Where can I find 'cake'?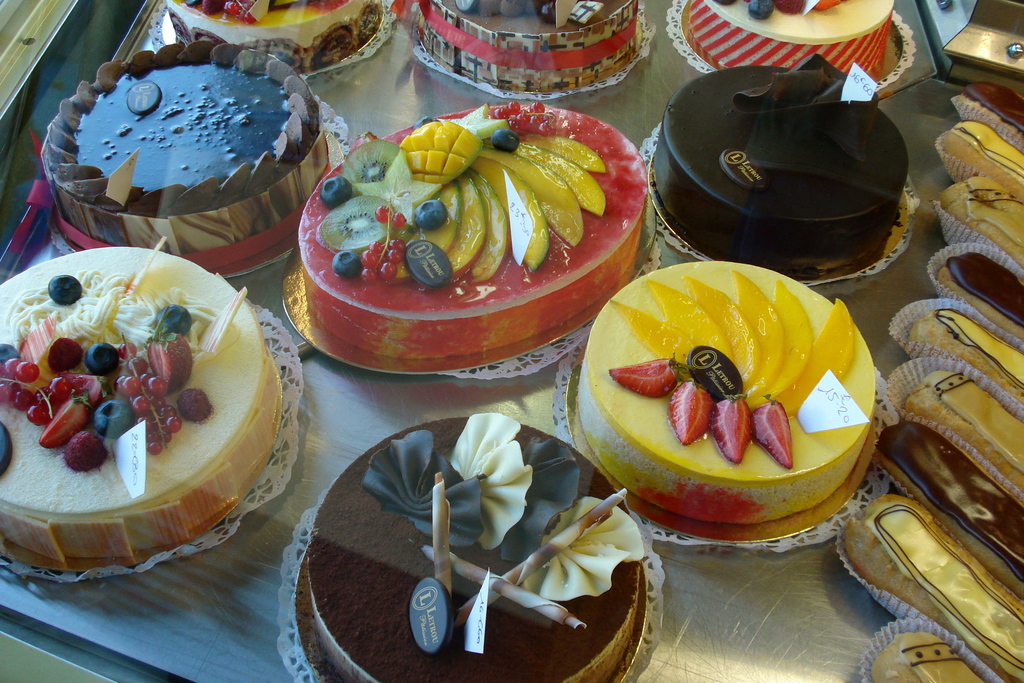
You can find it at 39:39:326:241.
